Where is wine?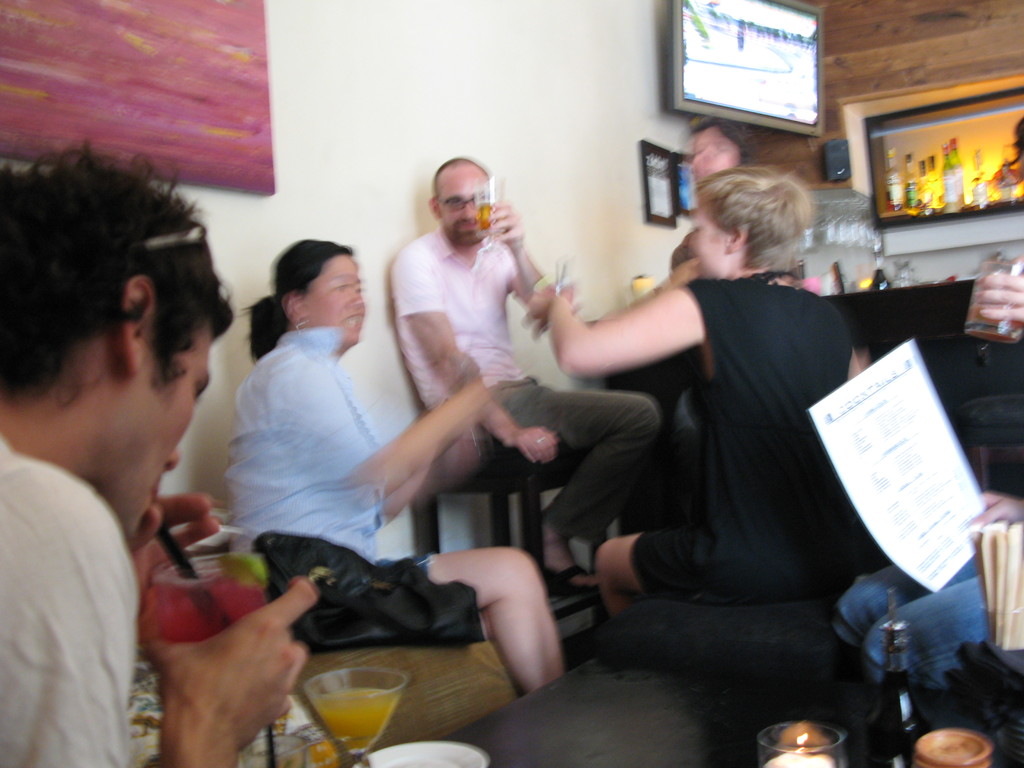
rect(477, 195, 500, 230).
